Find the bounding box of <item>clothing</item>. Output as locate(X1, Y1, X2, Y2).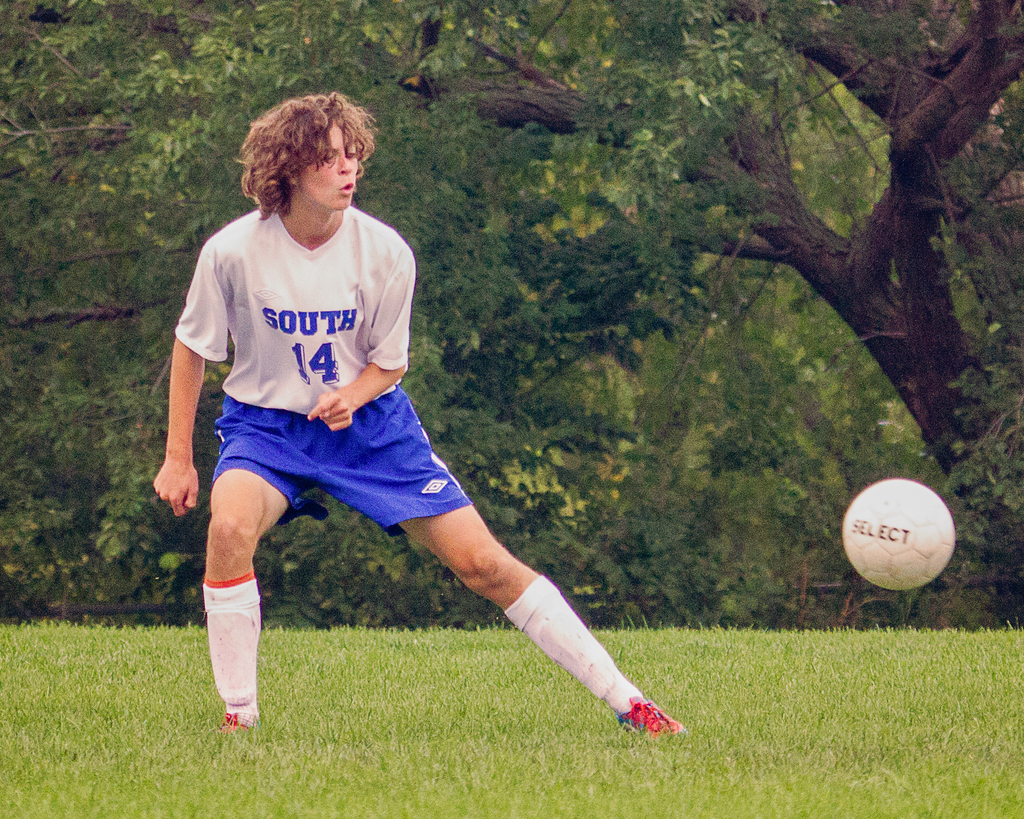
locate(175, 208, 408, 420).
